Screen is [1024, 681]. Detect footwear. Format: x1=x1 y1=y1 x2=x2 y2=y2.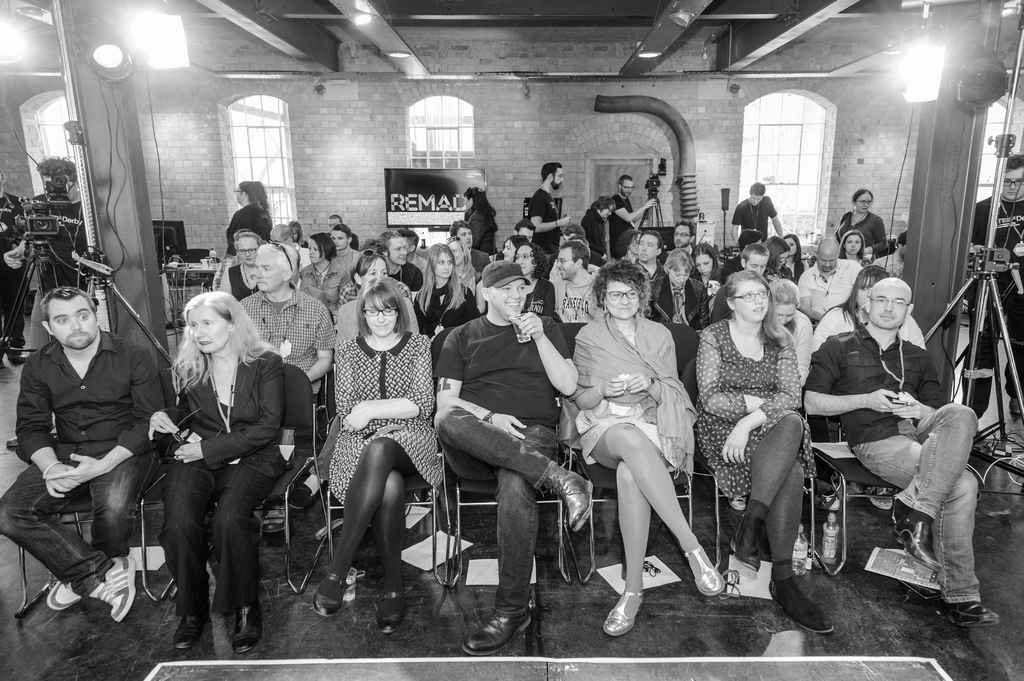
x1=262 y1=503 x2=288 y2=534.
